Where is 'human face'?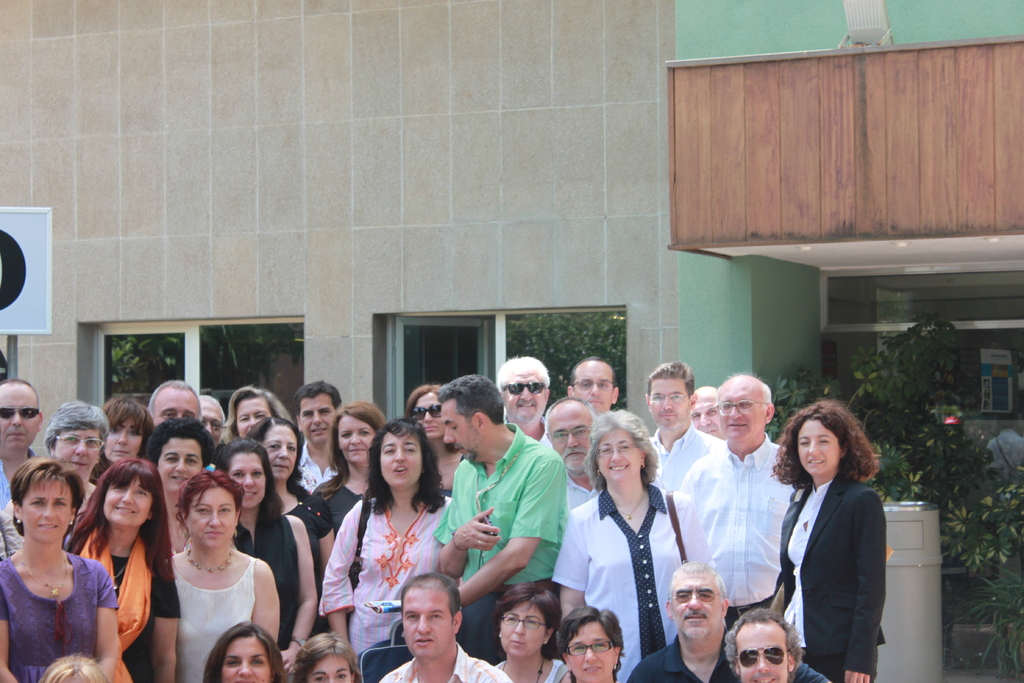
<box>440,399,485,468</box>.
